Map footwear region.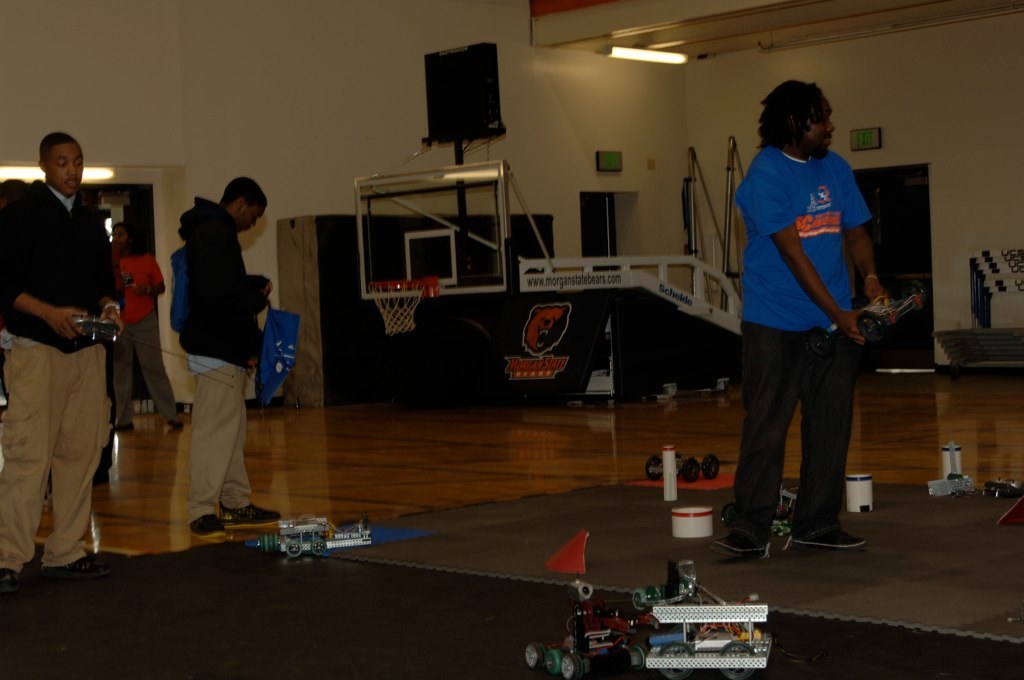
Mapped to <region>112, 423, 139, 435</region>.
